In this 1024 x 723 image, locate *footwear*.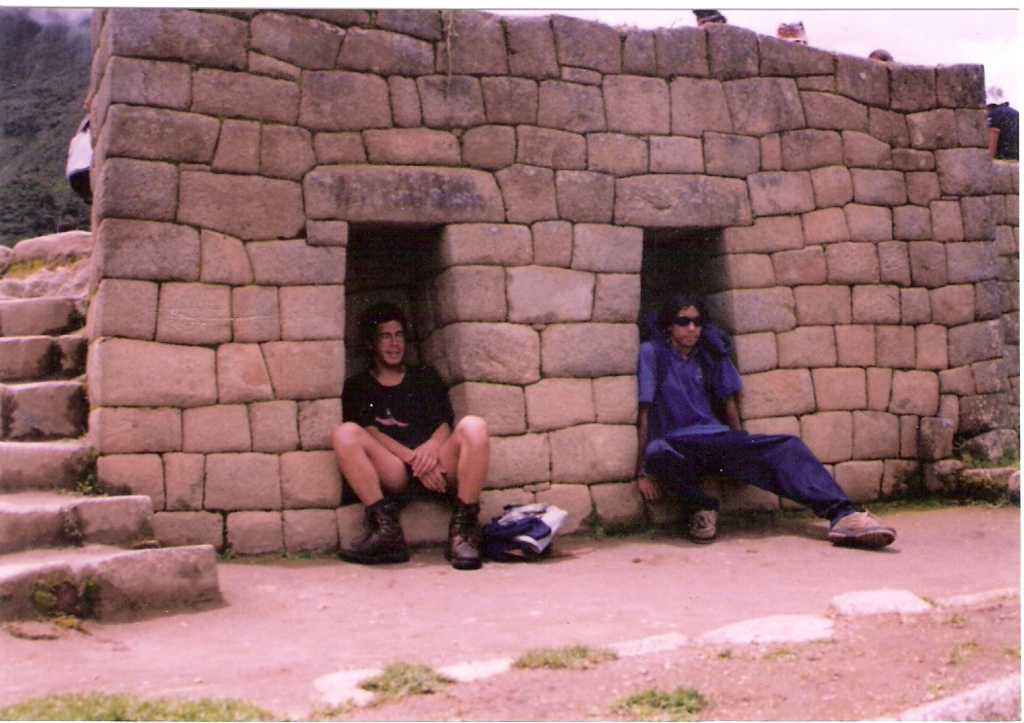
Bounding box: l=684, t=492, r=716, b=539.
